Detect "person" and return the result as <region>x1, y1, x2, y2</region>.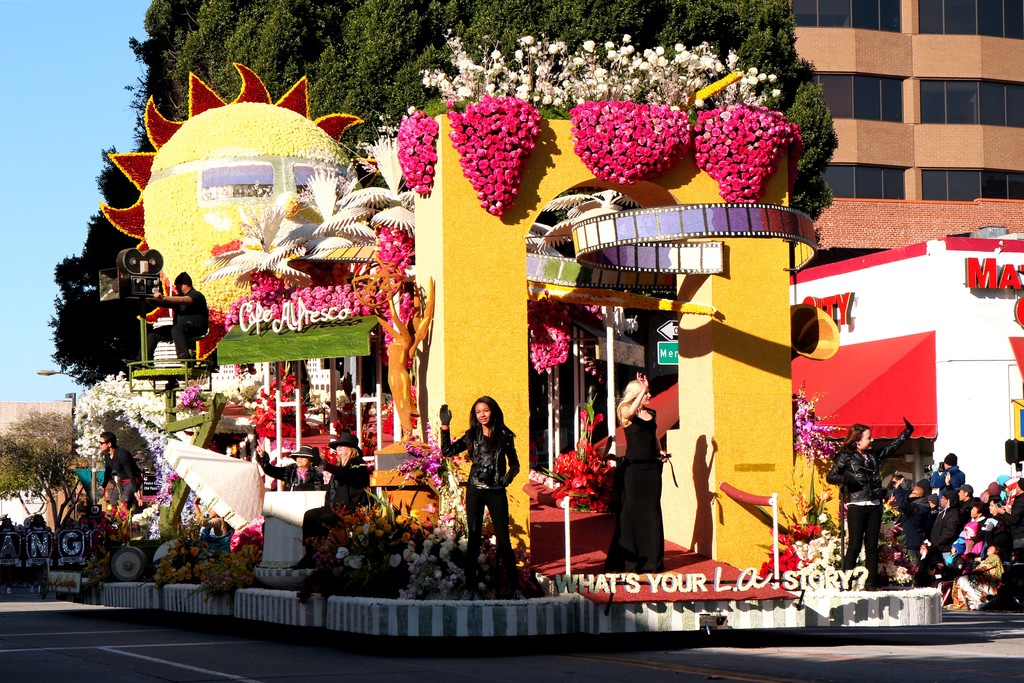
<region>613, 356, 678, 592</region>.
